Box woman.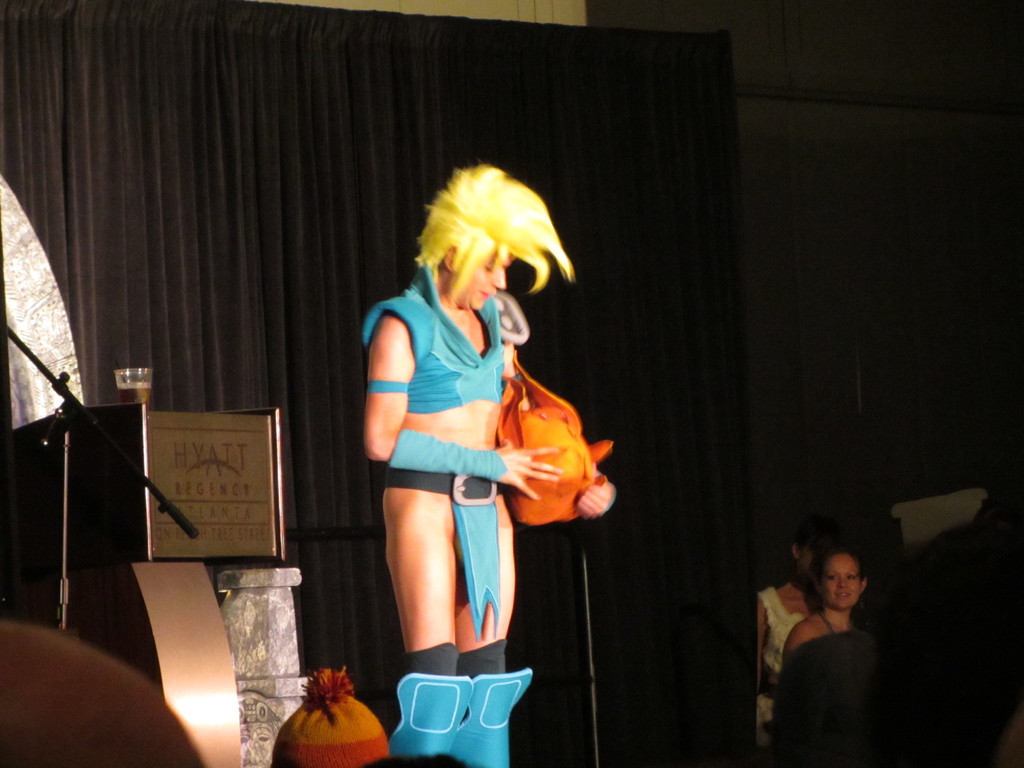
box(355, 172, 618, 767).
